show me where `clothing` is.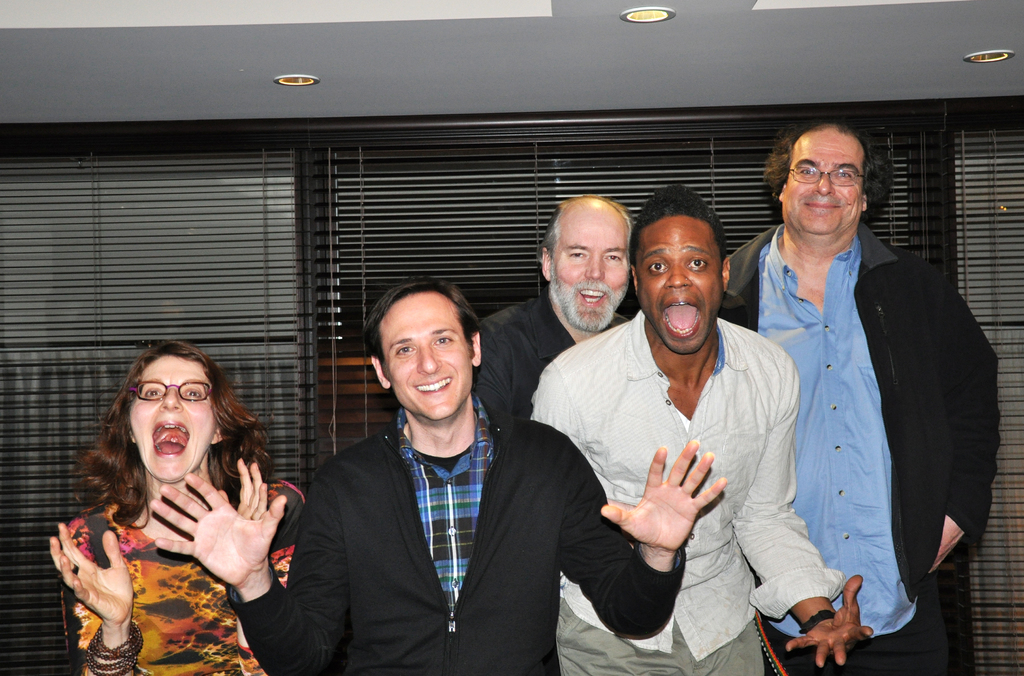
`clothing` is at locate(737, 161, 982, 664).
